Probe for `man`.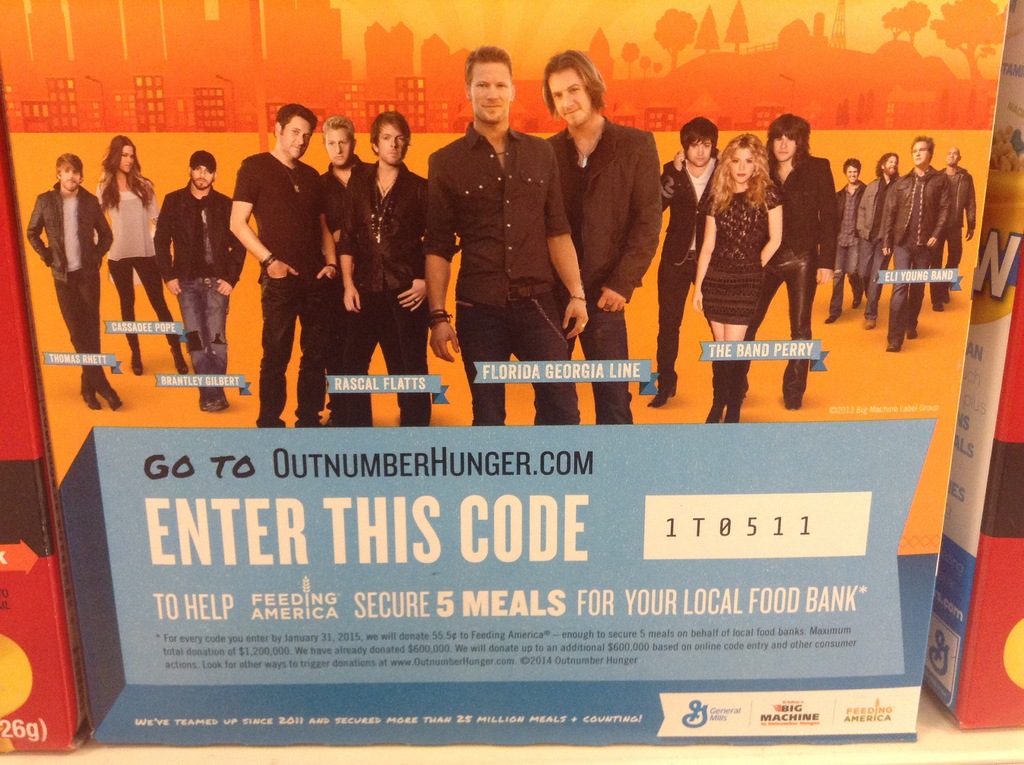
Probe result: [x1=541, y1=47, x2=663, y2=423].
